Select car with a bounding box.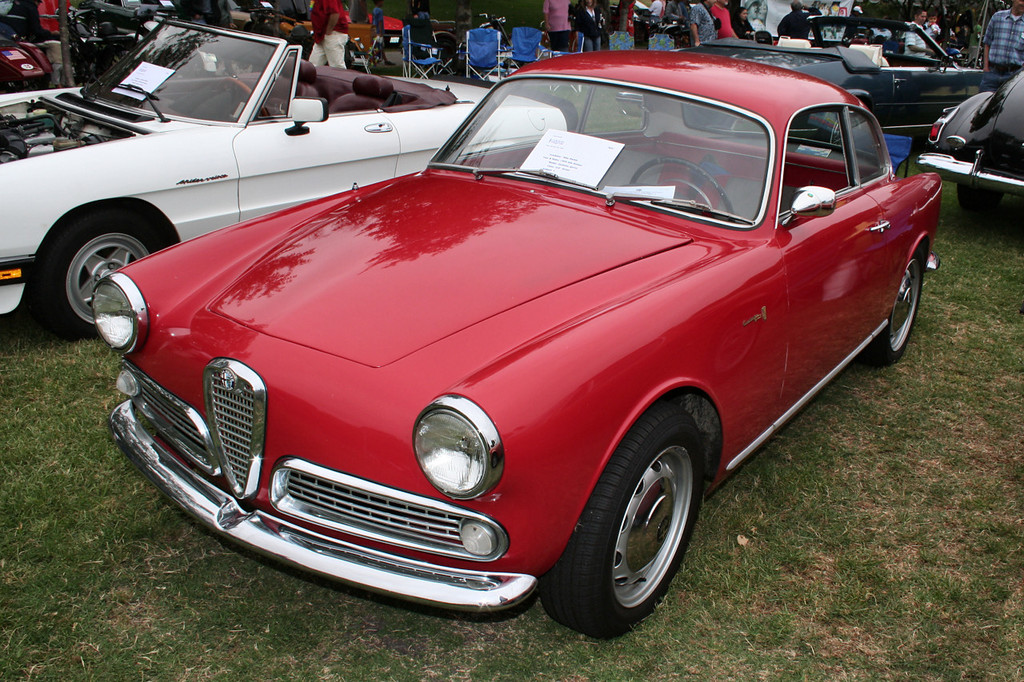
89, 47, 940, 643.
